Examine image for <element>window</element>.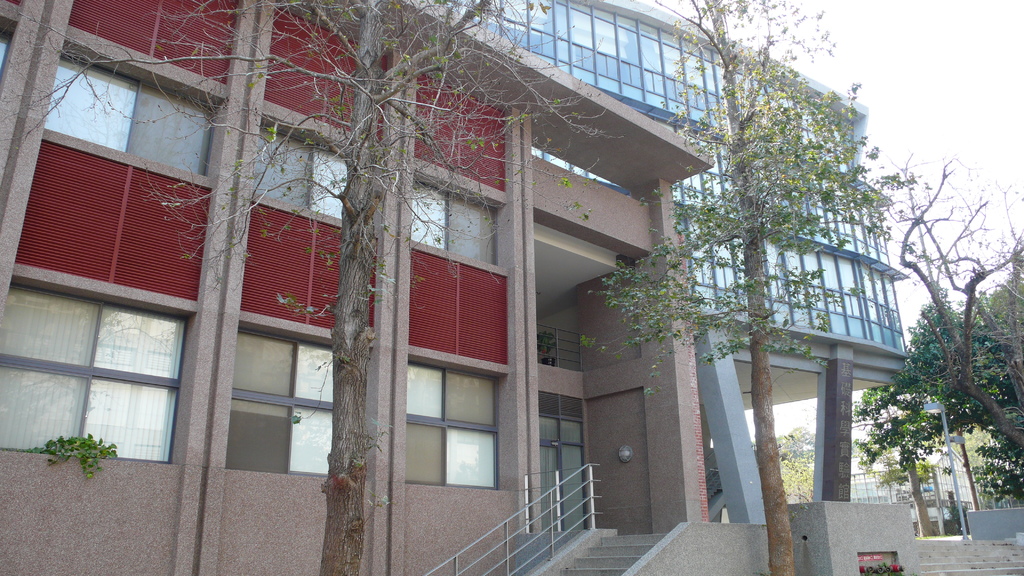
Examination result: detection(44, 56, 221, 179).
